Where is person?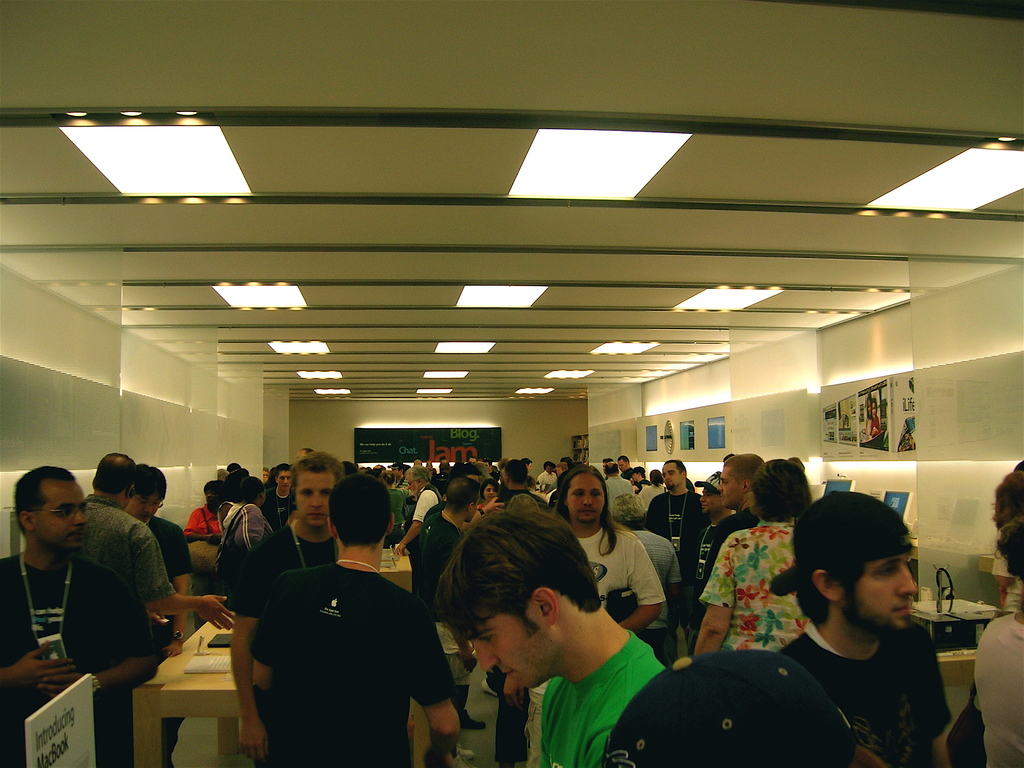
<region>387, 460, 408, 490</region>.
